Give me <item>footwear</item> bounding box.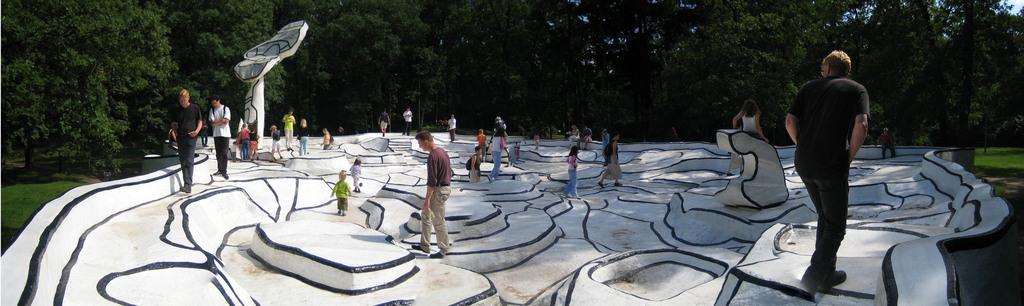
341, 213, 349, 218.
